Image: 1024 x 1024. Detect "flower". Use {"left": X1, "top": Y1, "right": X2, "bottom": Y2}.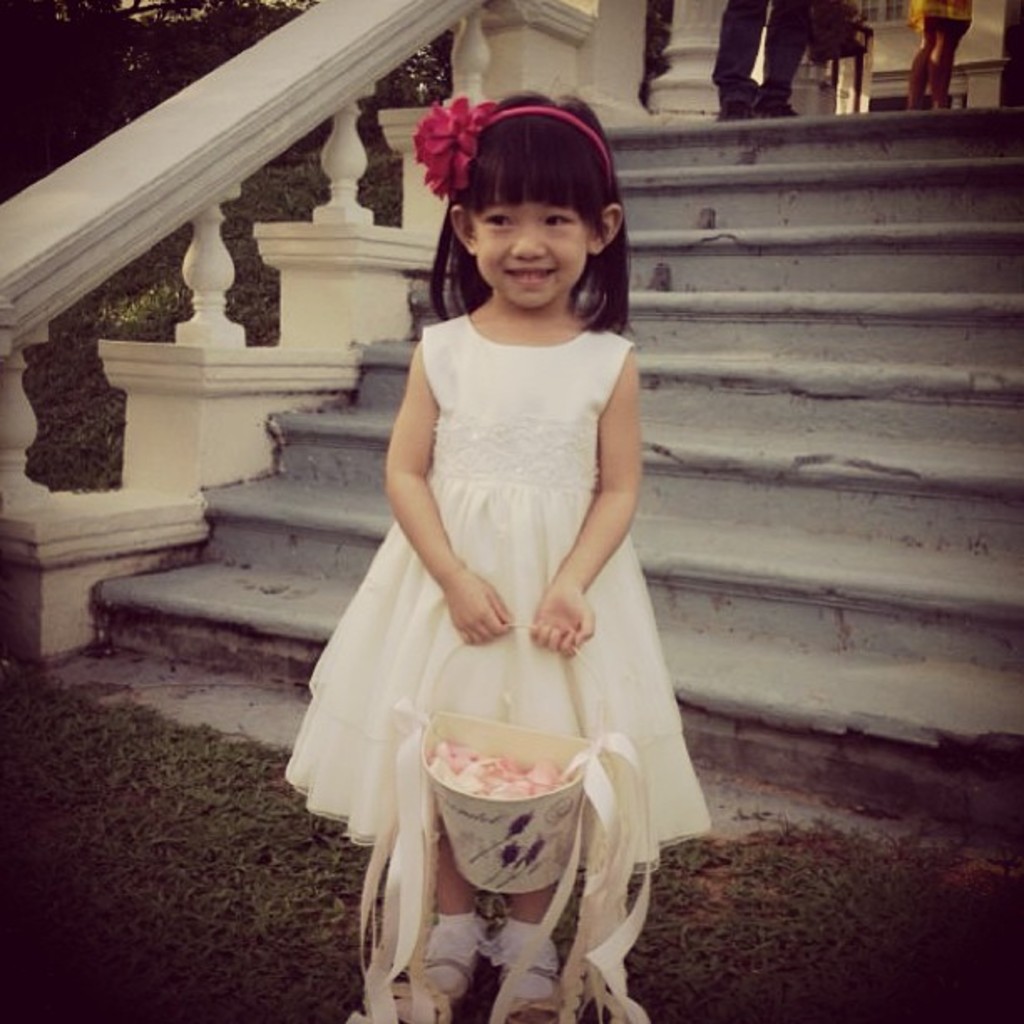
{"left": 407, "top": 84, "right": 495, "bottom": 209}.
